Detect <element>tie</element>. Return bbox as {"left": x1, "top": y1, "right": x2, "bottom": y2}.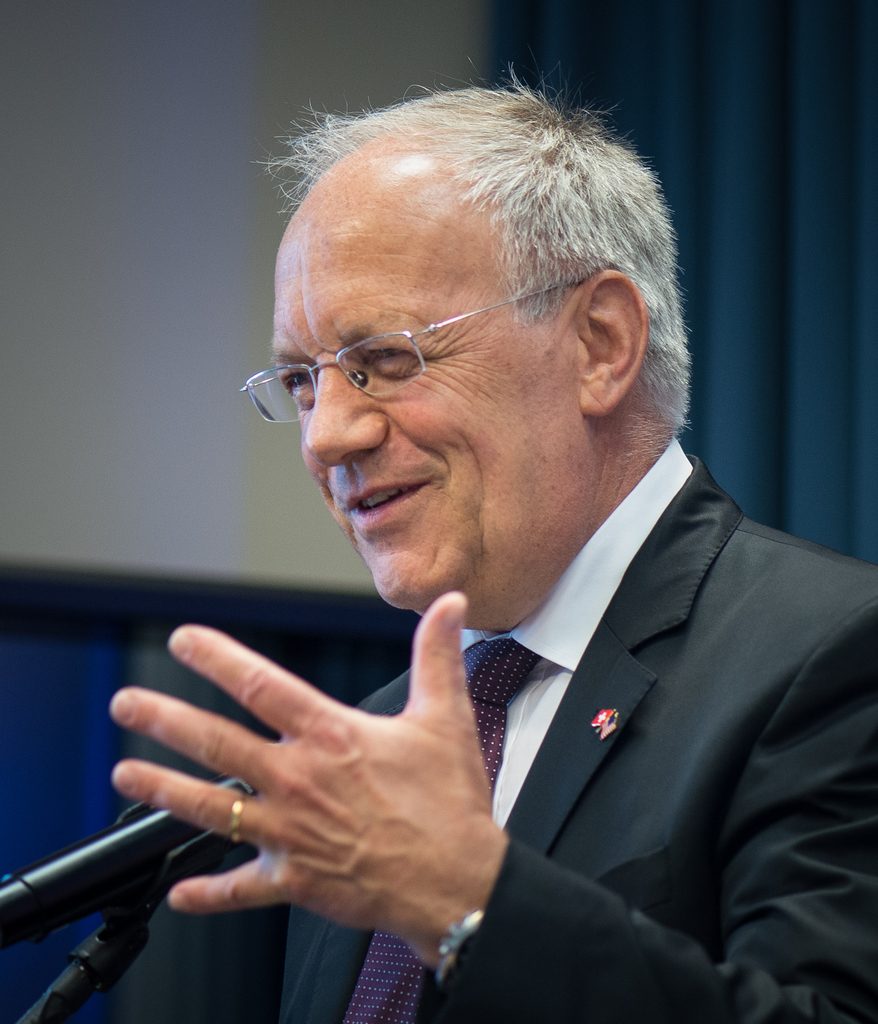
{"left": 343, "top": 640, "right": 542, "bottom": 1023}.
